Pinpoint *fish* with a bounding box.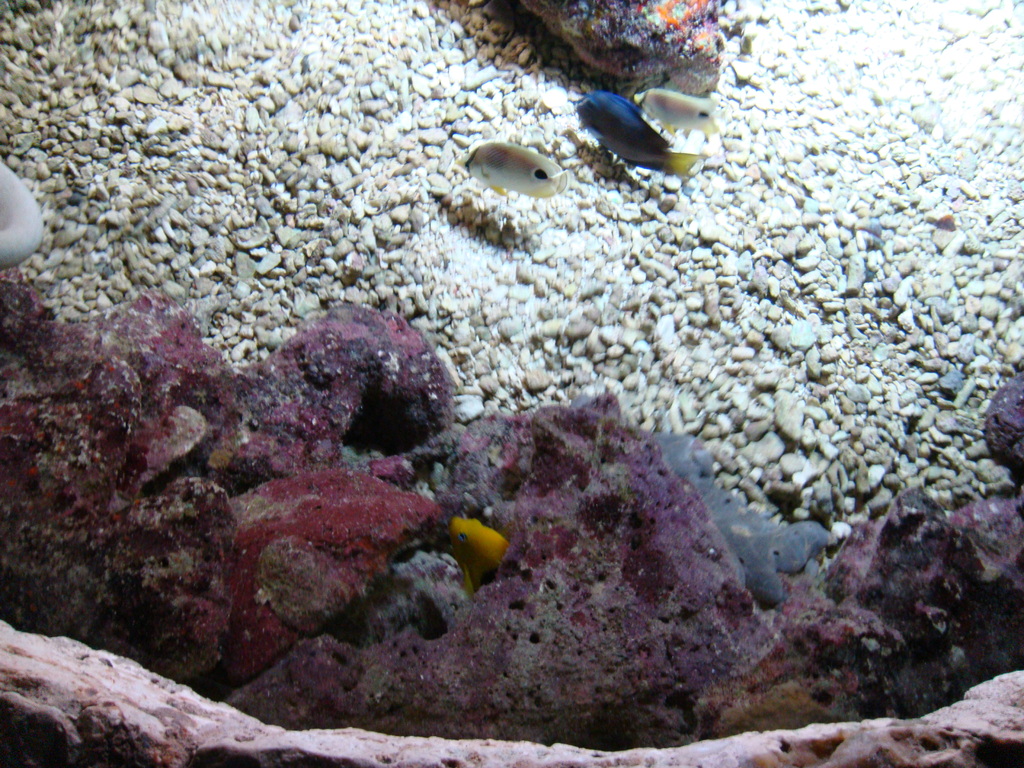
<region>572, 87, 715, 182</region>.
